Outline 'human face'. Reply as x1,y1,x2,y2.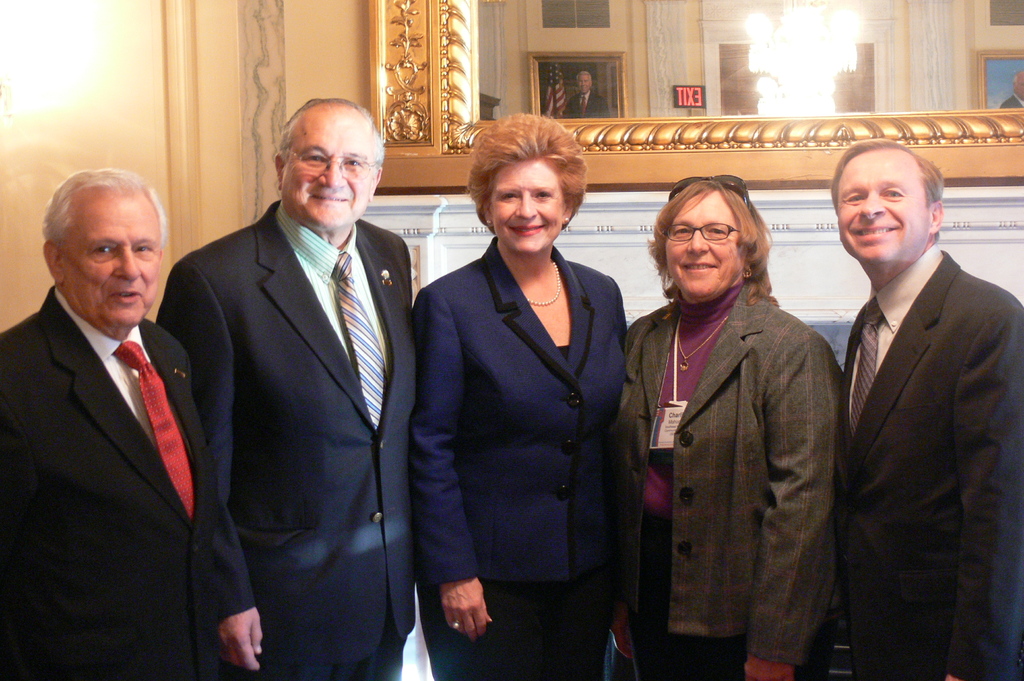
657,209,742,289.
